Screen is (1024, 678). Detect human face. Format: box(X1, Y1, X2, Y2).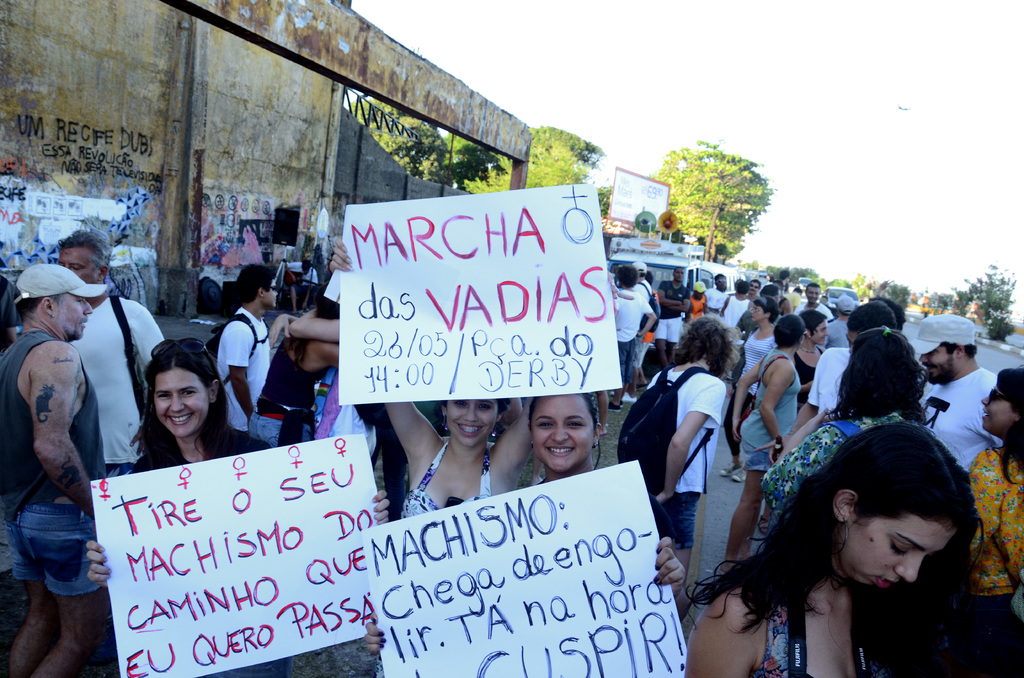
box(443, 396, 504, 451).
